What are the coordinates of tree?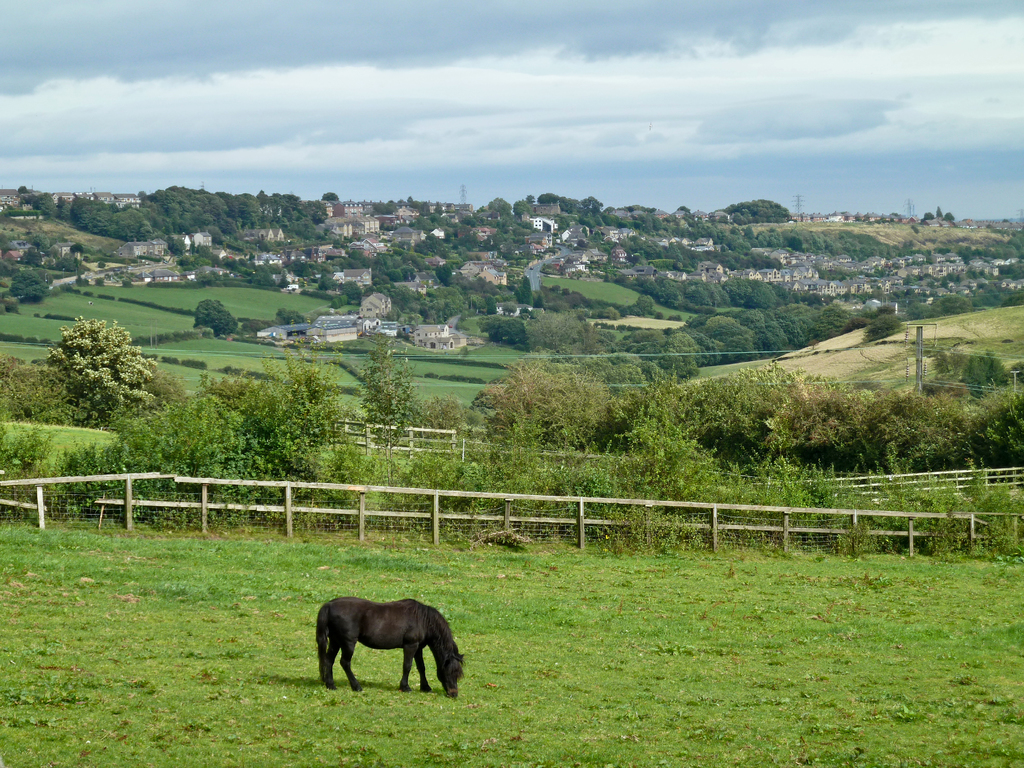
[x1=176, y1=252, x2=193, y2=266].
